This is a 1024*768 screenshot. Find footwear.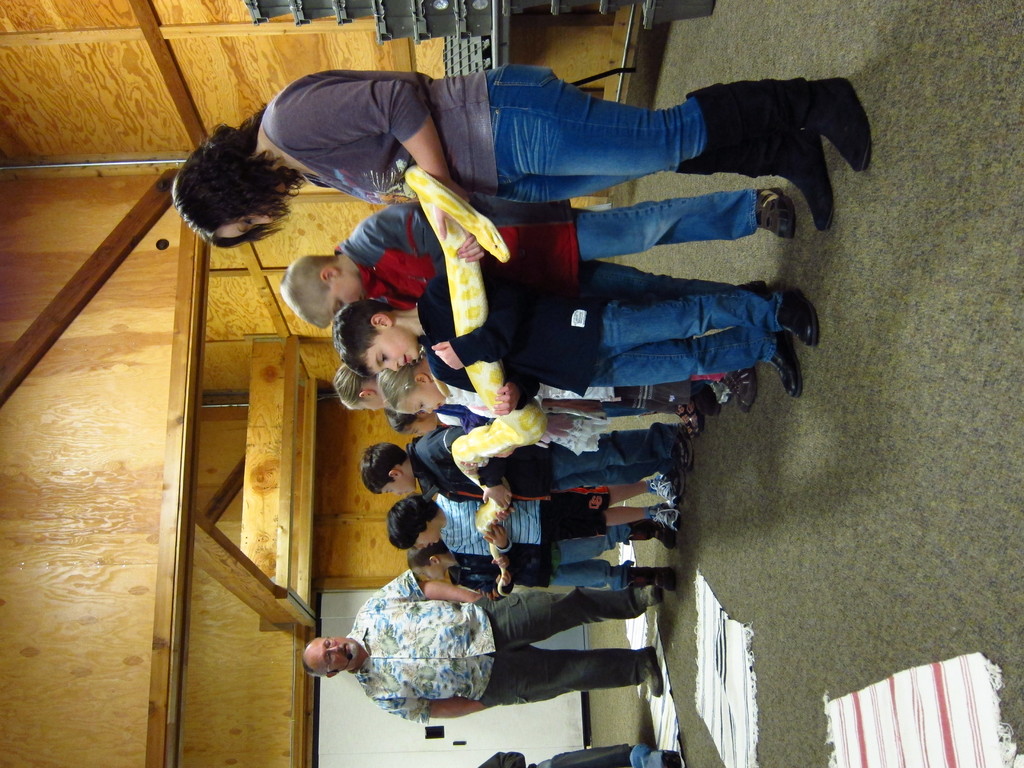
Bounding box: [632, 523, 678, 547].
